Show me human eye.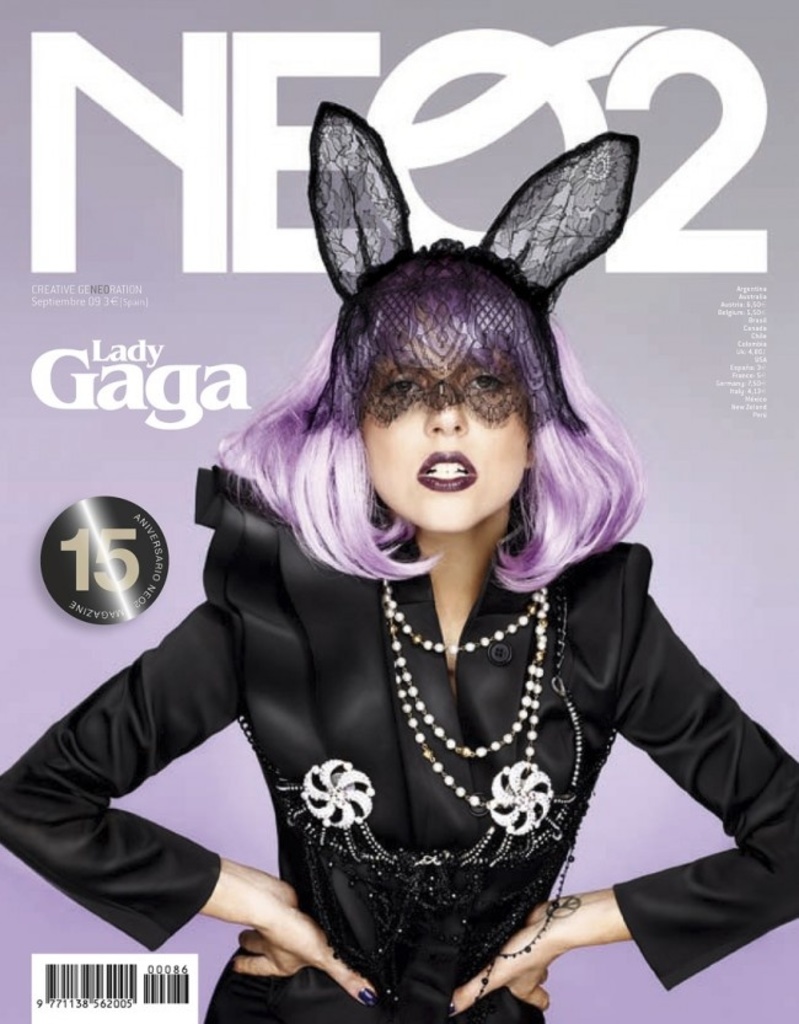
human eye is here: region(463, 366, 514, 403).
